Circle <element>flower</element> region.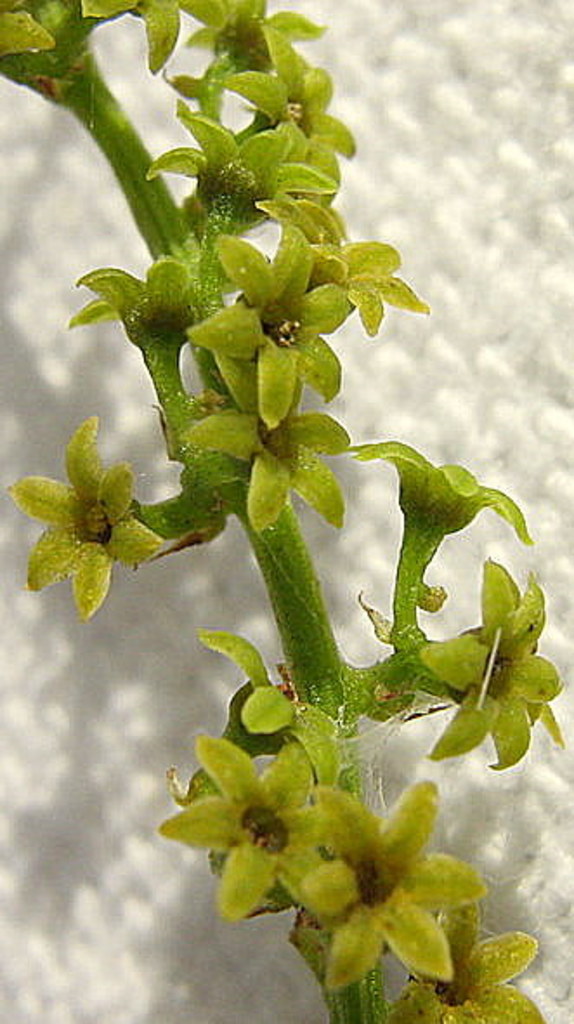
Region: region(0, 0, 59, 59).
